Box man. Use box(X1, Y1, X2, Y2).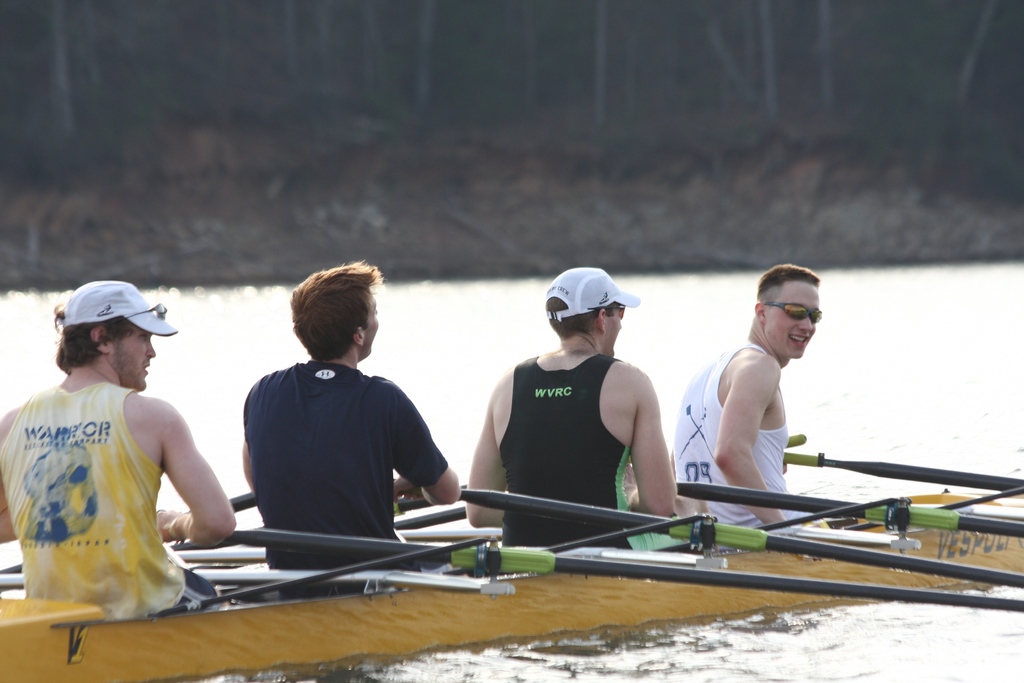
box(666, 266, 819, 547).
